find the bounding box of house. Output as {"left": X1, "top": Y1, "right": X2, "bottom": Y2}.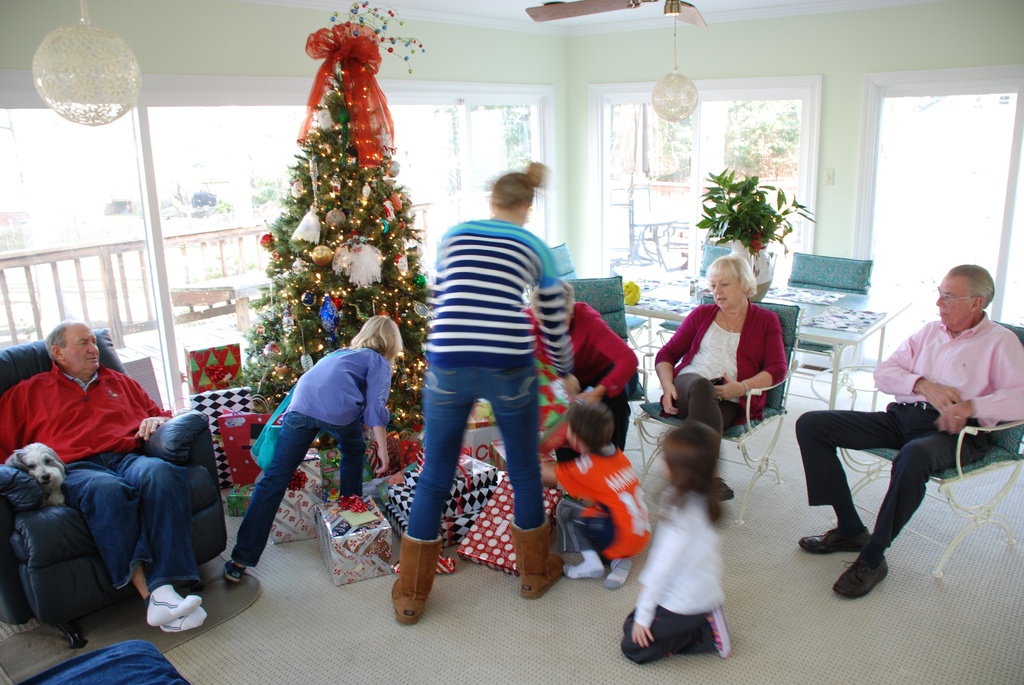
{"left": 0, "top": 0, "right": 1023, "bottom": 684}.
